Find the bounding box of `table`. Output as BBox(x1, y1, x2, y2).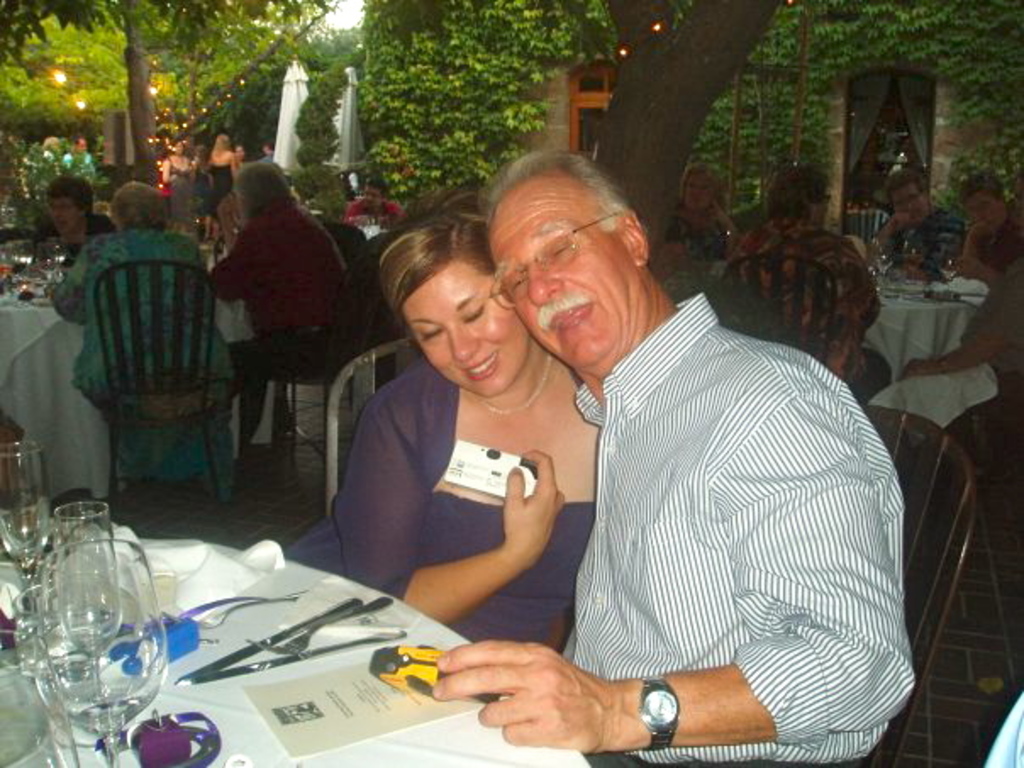
BBox(0, 297, 244, 502).
